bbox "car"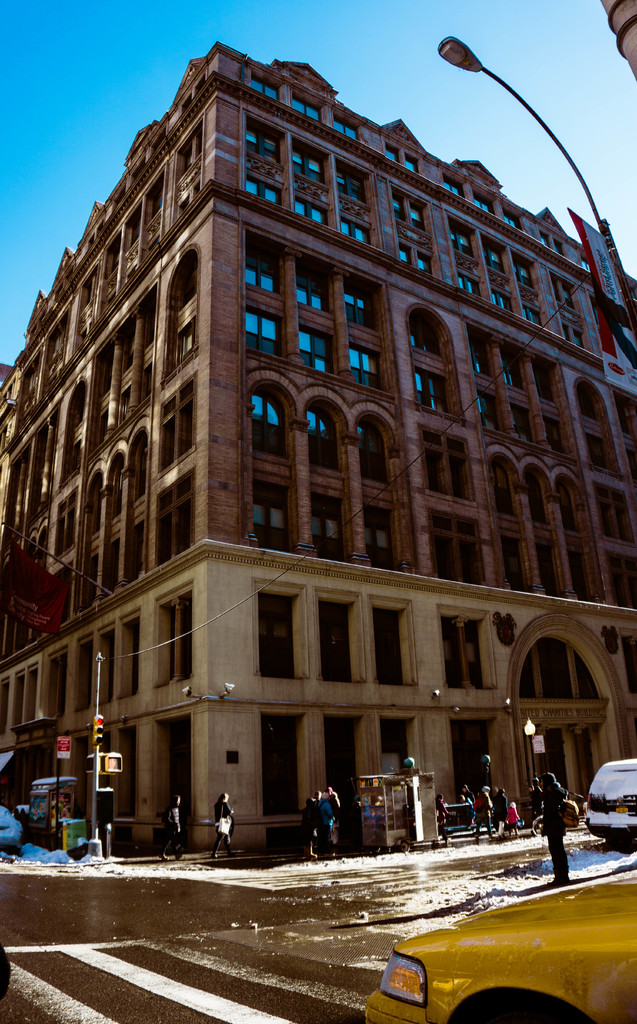
{"left": 0, "top": 810, "right": 24, "bottom": 858}
